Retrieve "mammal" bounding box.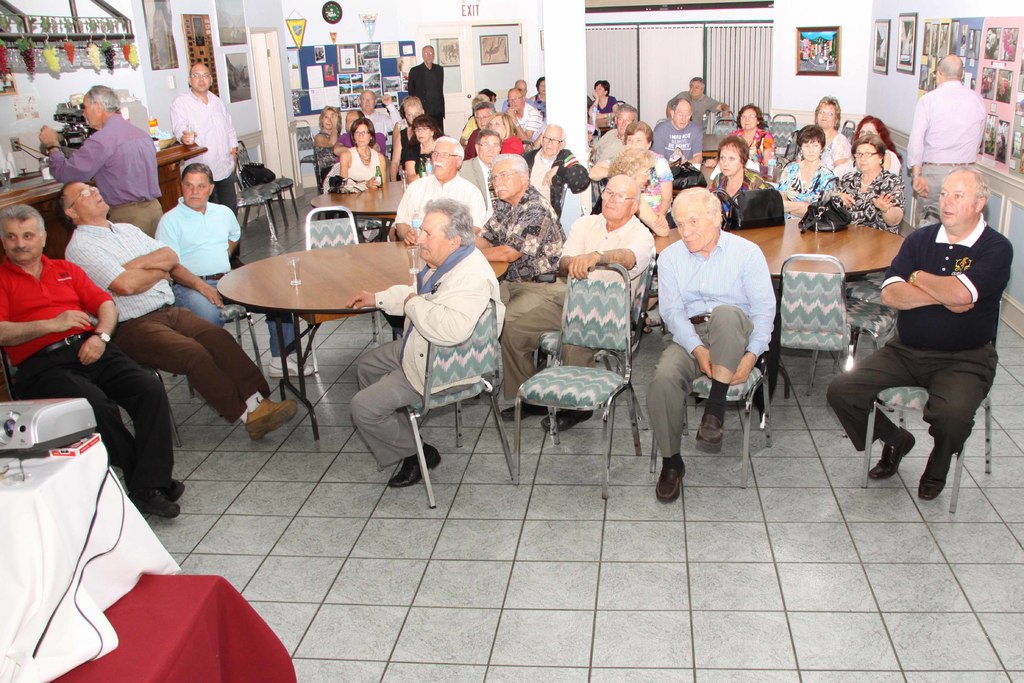
Bounding box: 515 78 538 108.
